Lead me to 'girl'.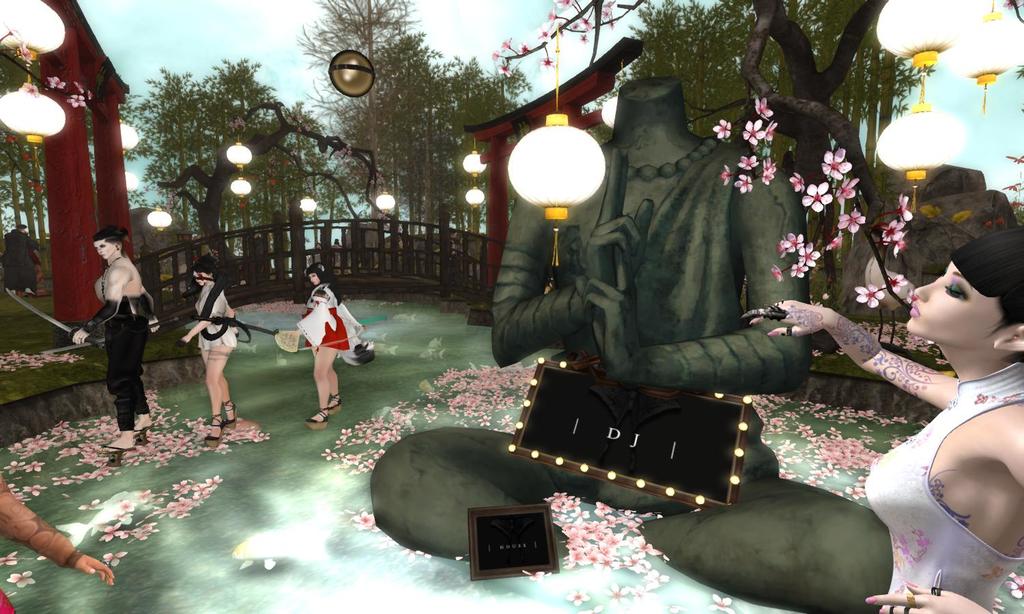
Lead to left=77, top=233, right=165, bottom=445.
